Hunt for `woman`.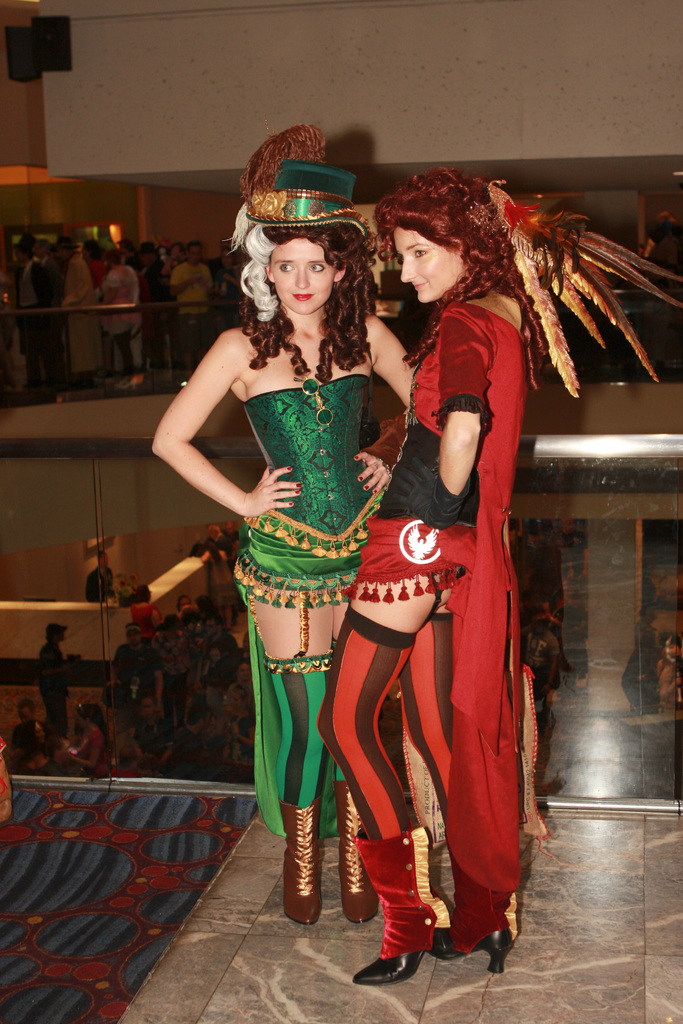
Hunted down at {"x1": 318, "y1": 166, "x2": 682, "y2": 986}.
